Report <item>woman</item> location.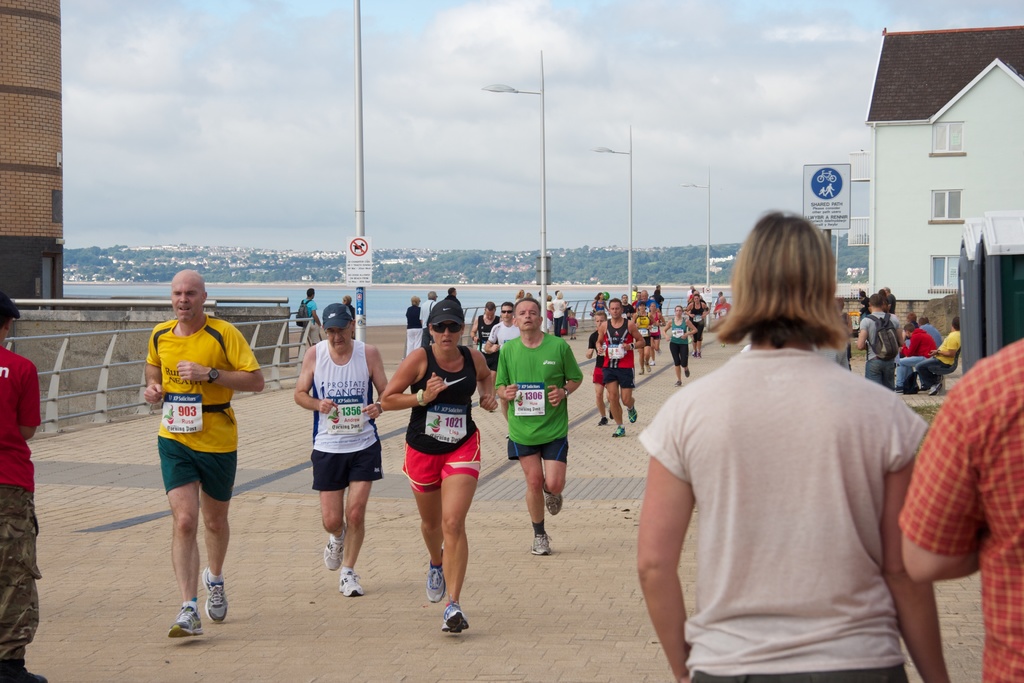
Report: [left=550, top=290, right=567, bottom=338].
